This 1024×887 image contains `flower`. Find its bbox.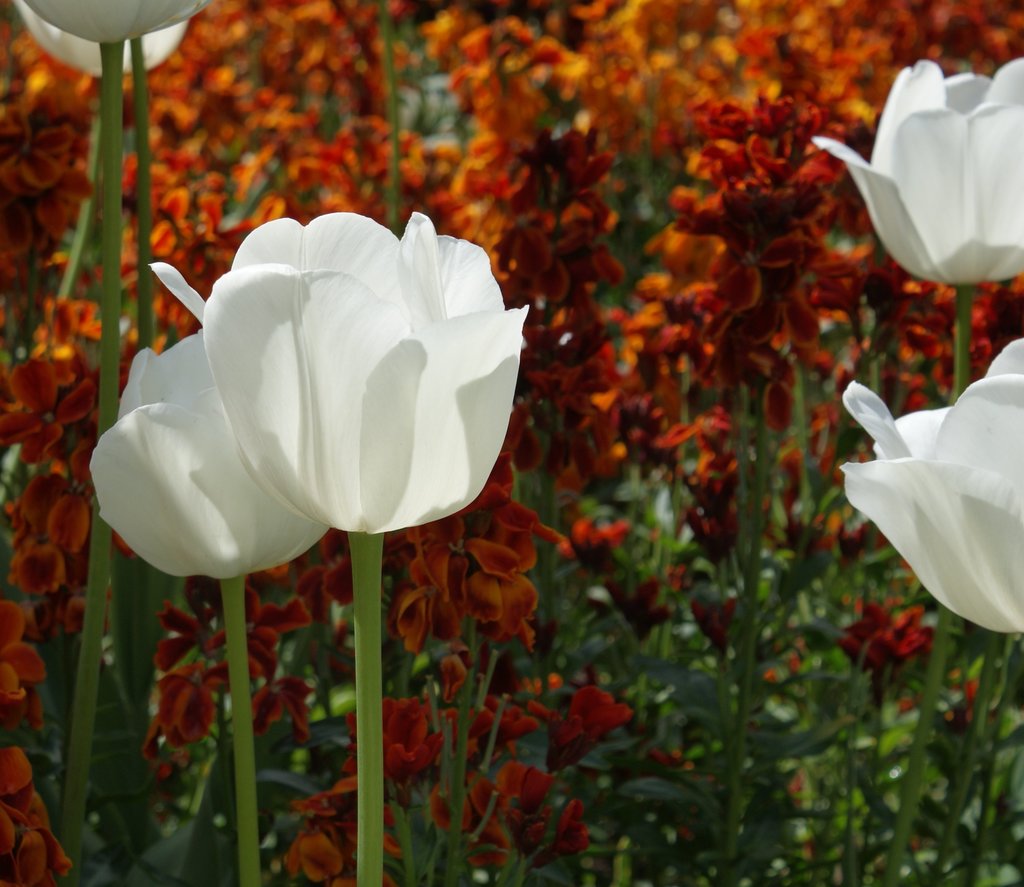
bbox=[810, 54, 1023, 295].
